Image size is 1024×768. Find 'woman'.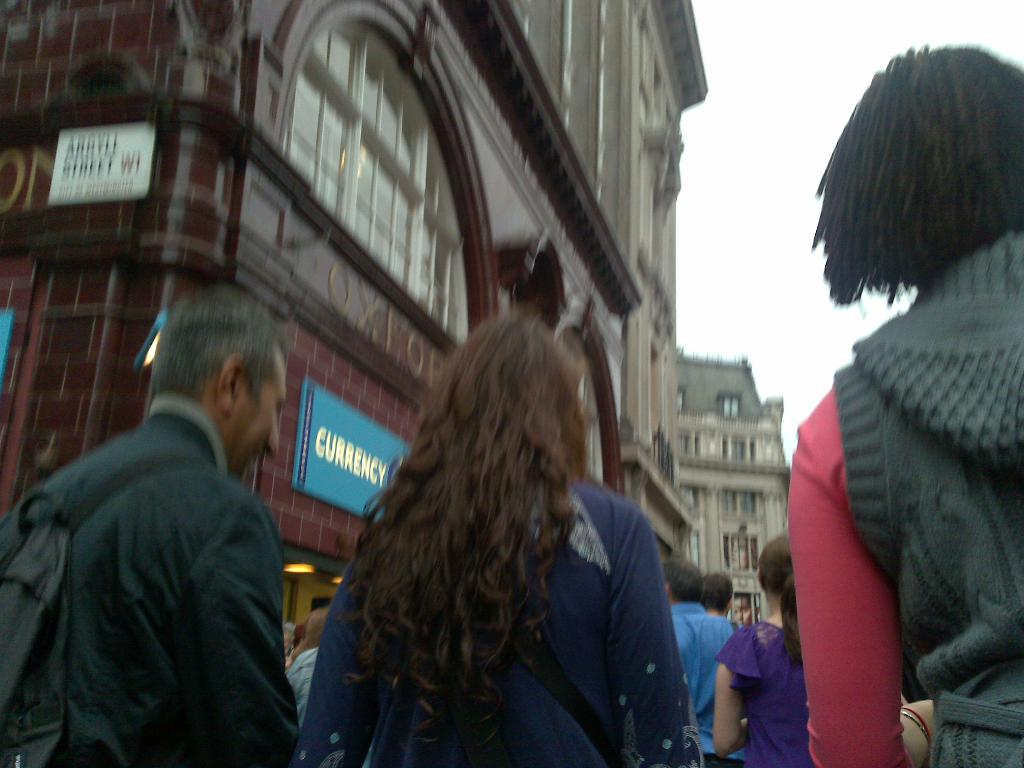
(291,304,700,767).
